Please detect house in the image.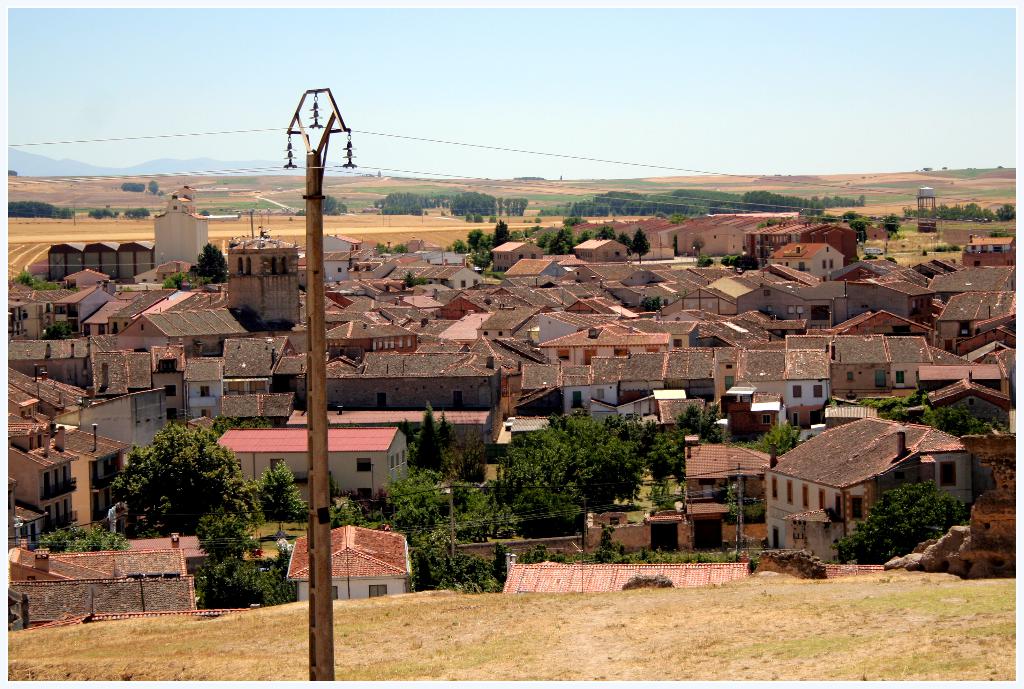
region(332, 314, 422, 348).
